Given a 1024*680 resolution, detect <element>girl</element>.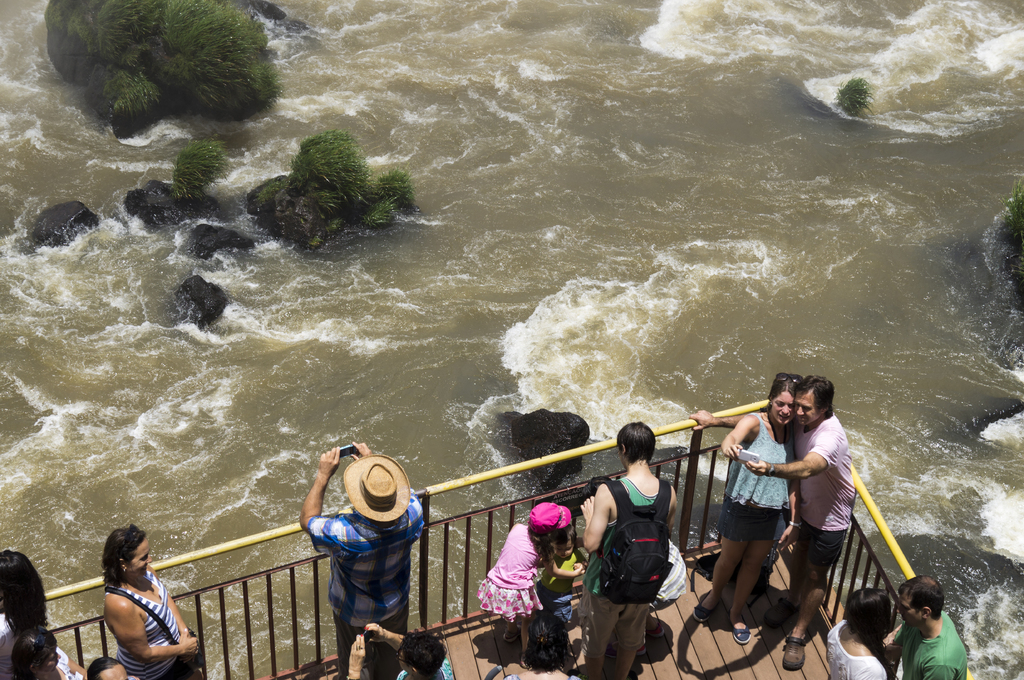
box(686, 374, 818, 652).
